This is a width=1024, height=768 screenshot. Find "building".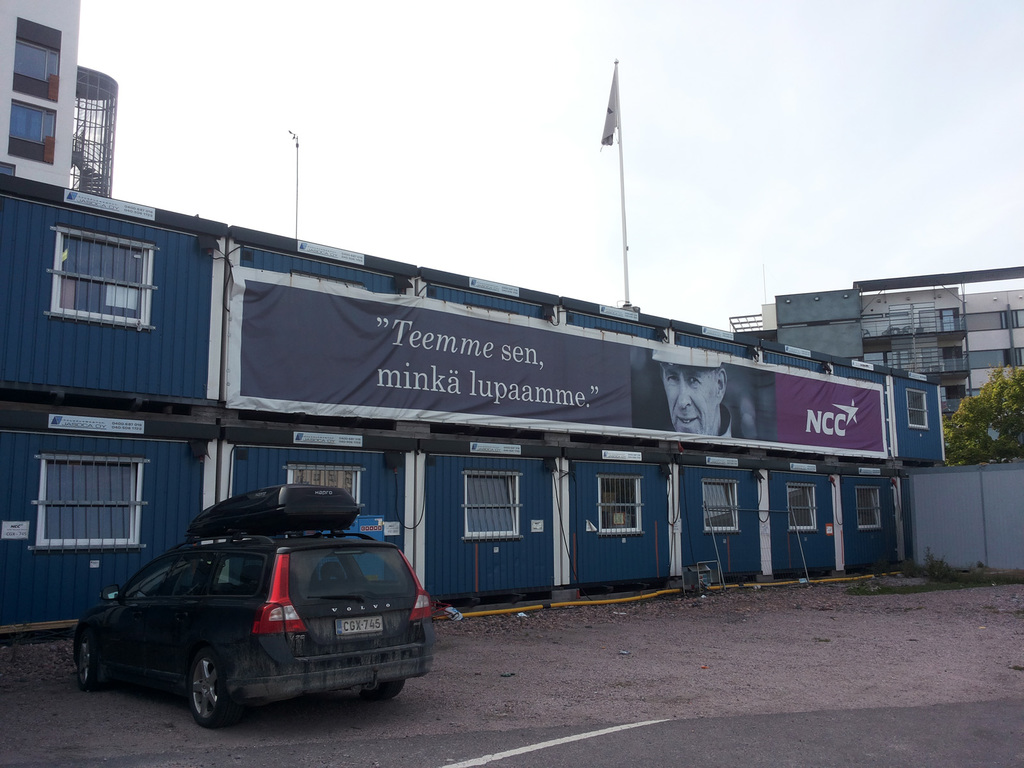
Bounding box: bbox(0, 0, 115, 199).
